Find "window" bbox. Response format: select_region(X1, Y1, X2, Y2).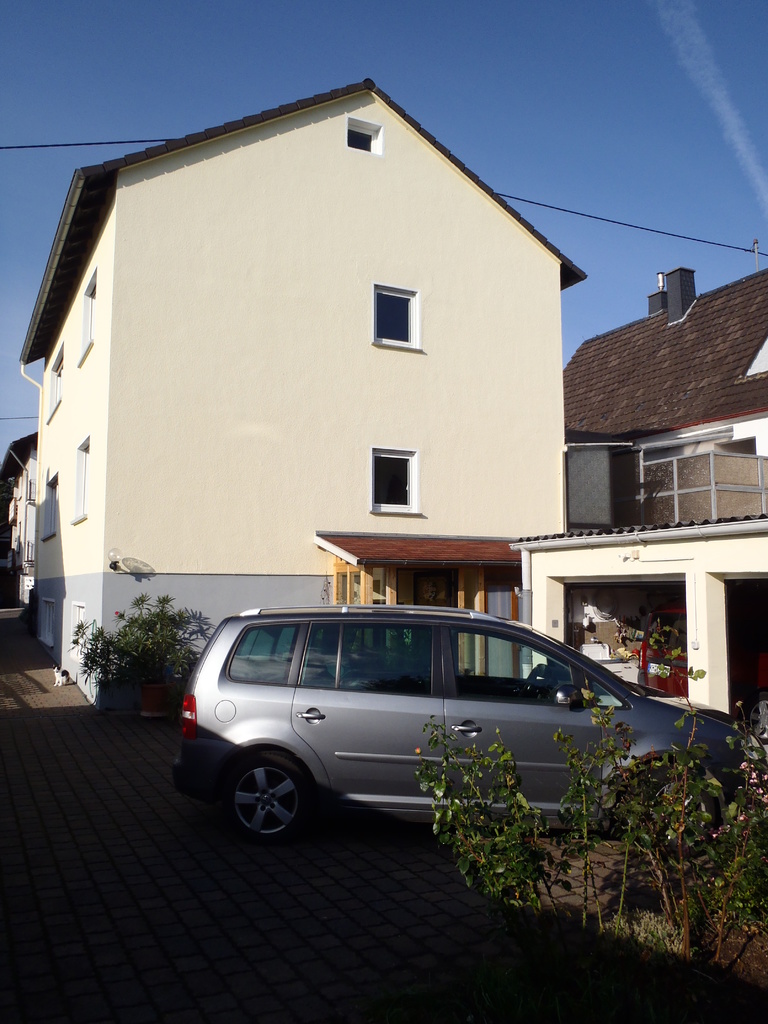
select_region(68, 438, 88, 525).
